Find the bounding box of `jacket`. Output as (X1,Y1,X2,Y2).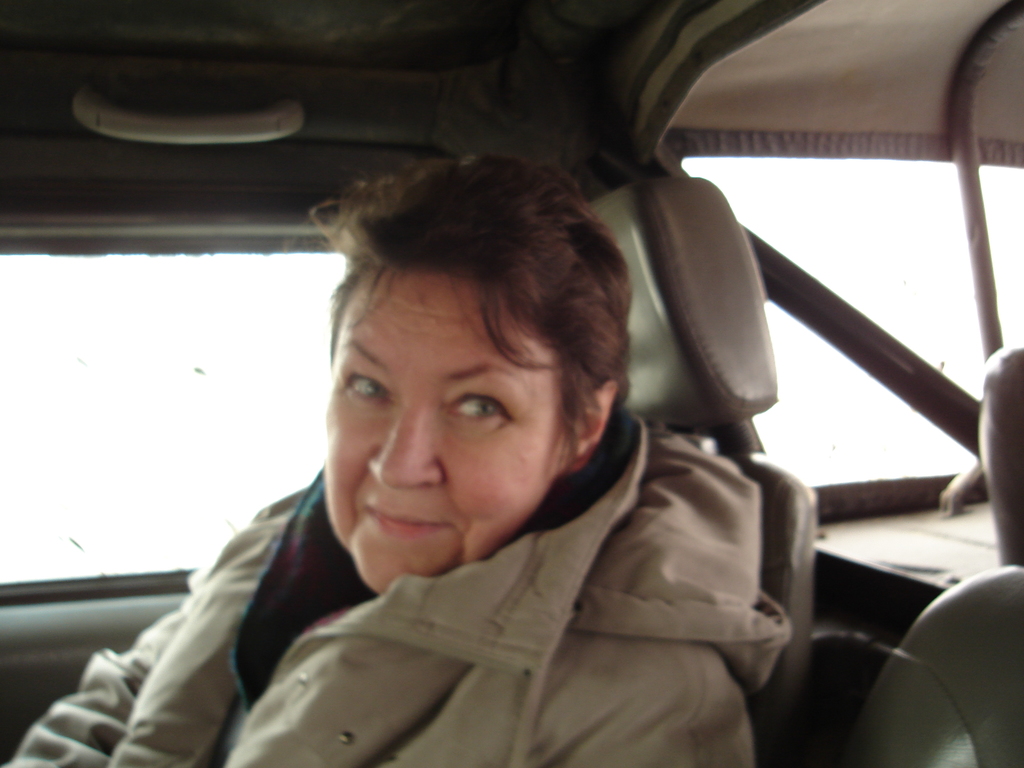
(65,390,843,767).
